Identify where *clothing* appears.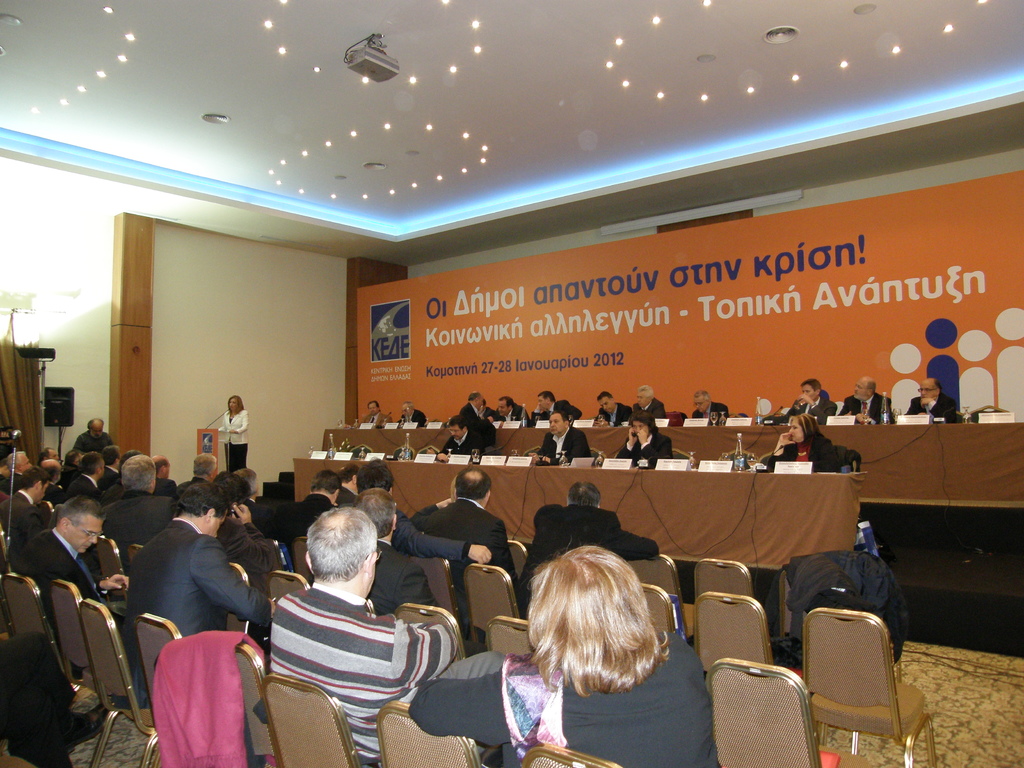
Appears at <box>60,470,103,506</box>.
